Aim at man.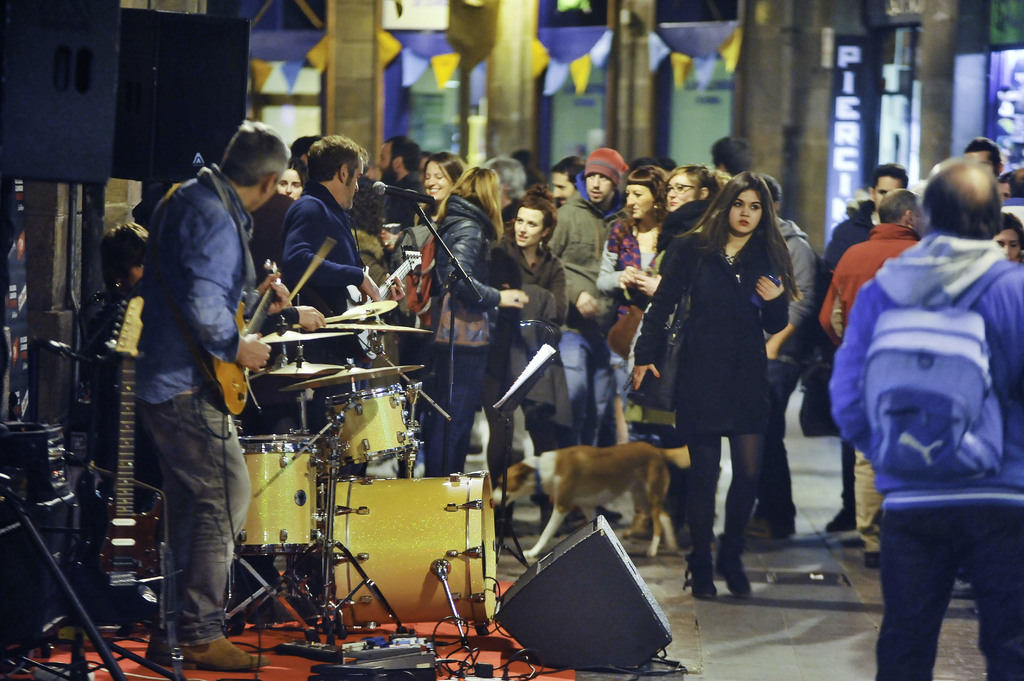
Aimed at x1=961, y1=135, x2=1000, y2=173.
